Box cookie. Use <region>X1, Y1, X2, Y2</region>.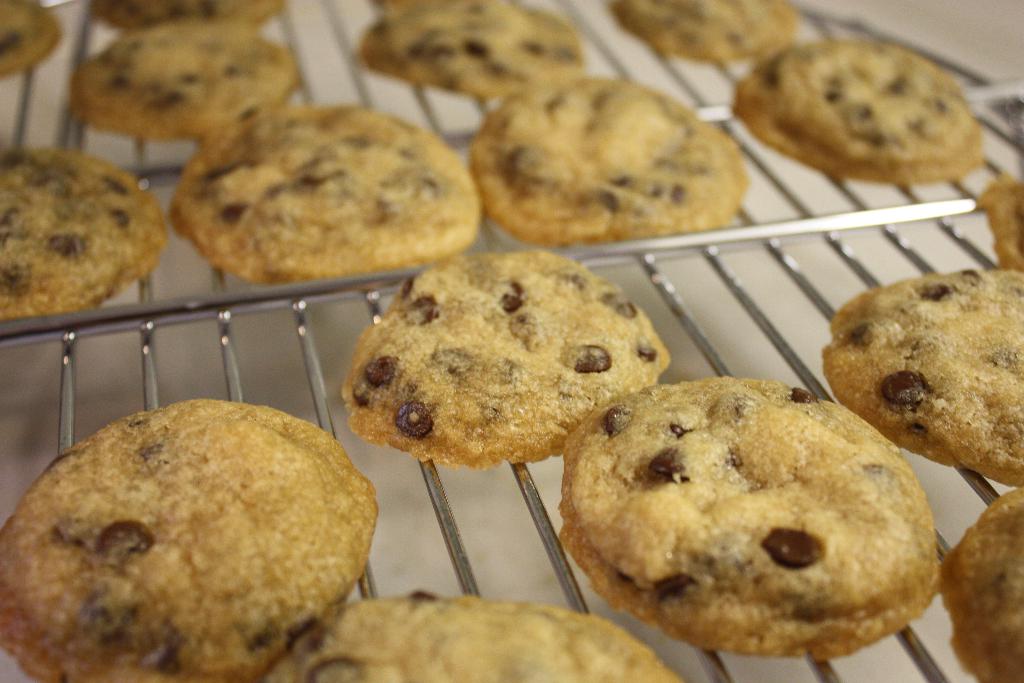
<region>269, 587, 684, 682</region>.
